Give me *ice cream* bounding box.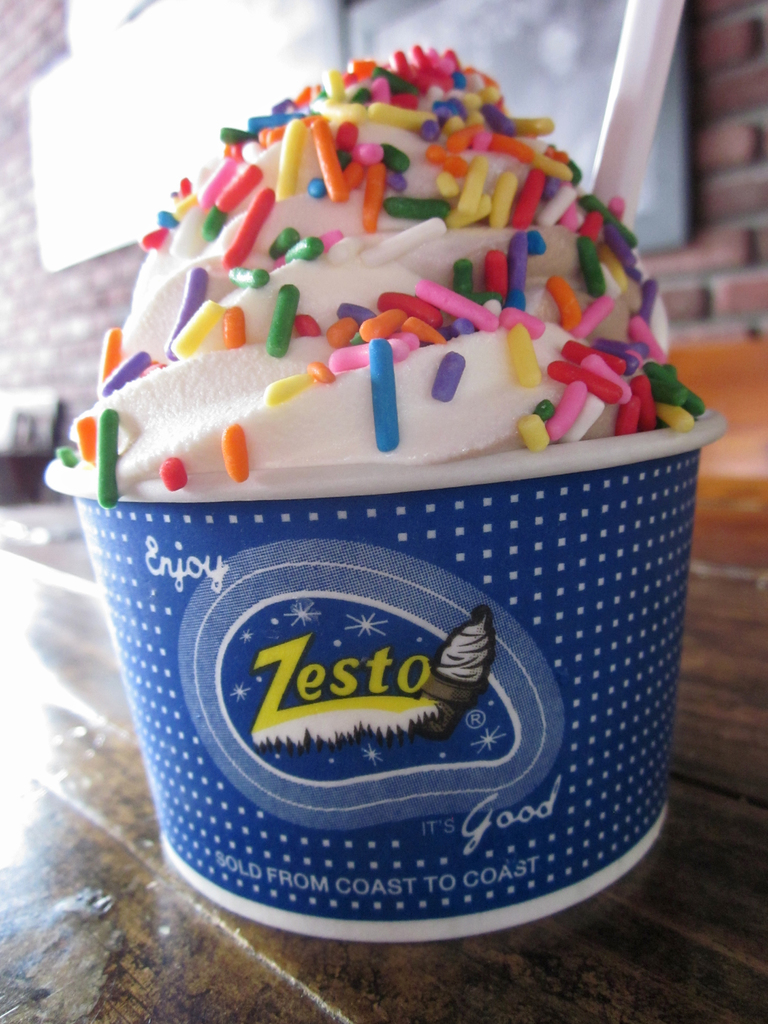
bbox(53, 79, 737, 936).
